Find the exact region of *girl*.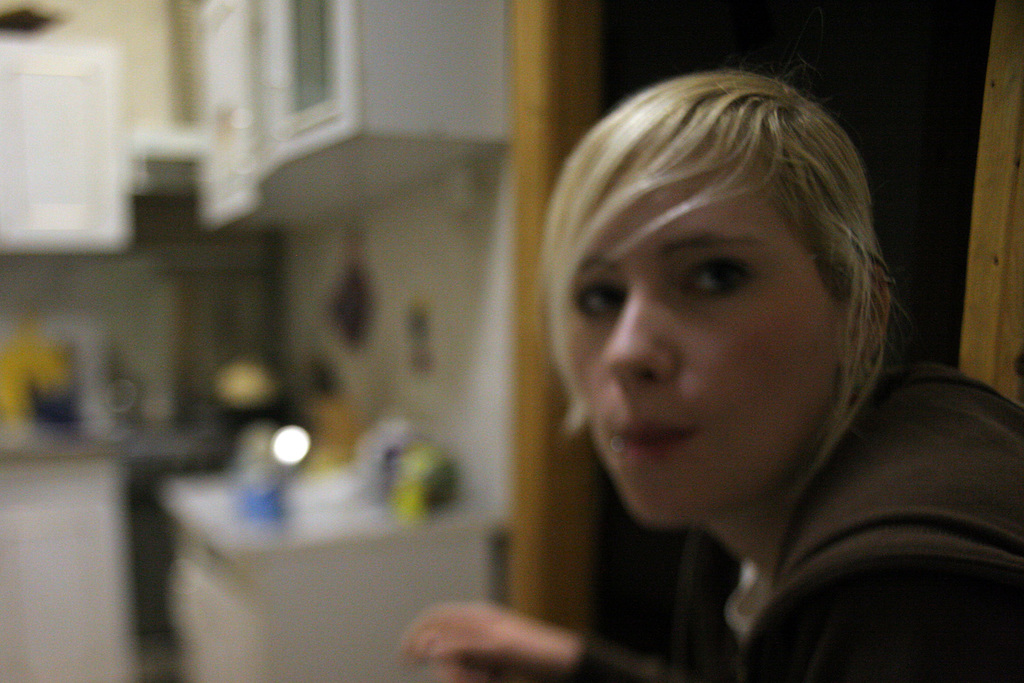
Exact region: box(399, 64, 1023, 682).
